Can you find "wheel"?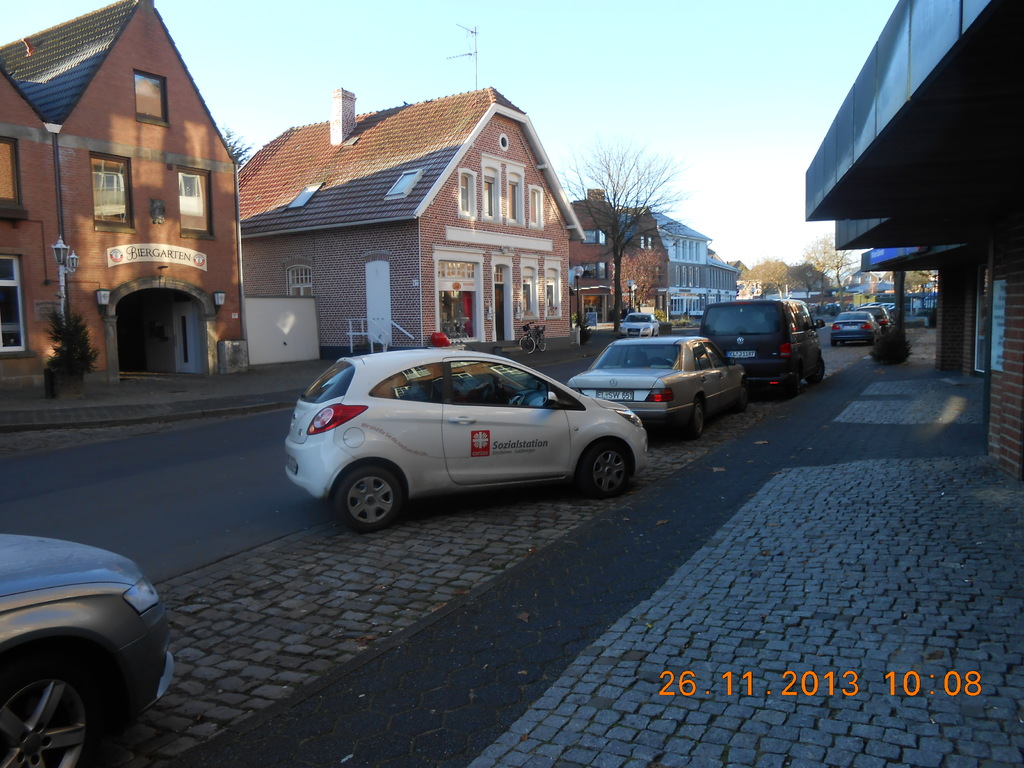
Yes, bounding box: bbox=(813, 355, 826, 383).
